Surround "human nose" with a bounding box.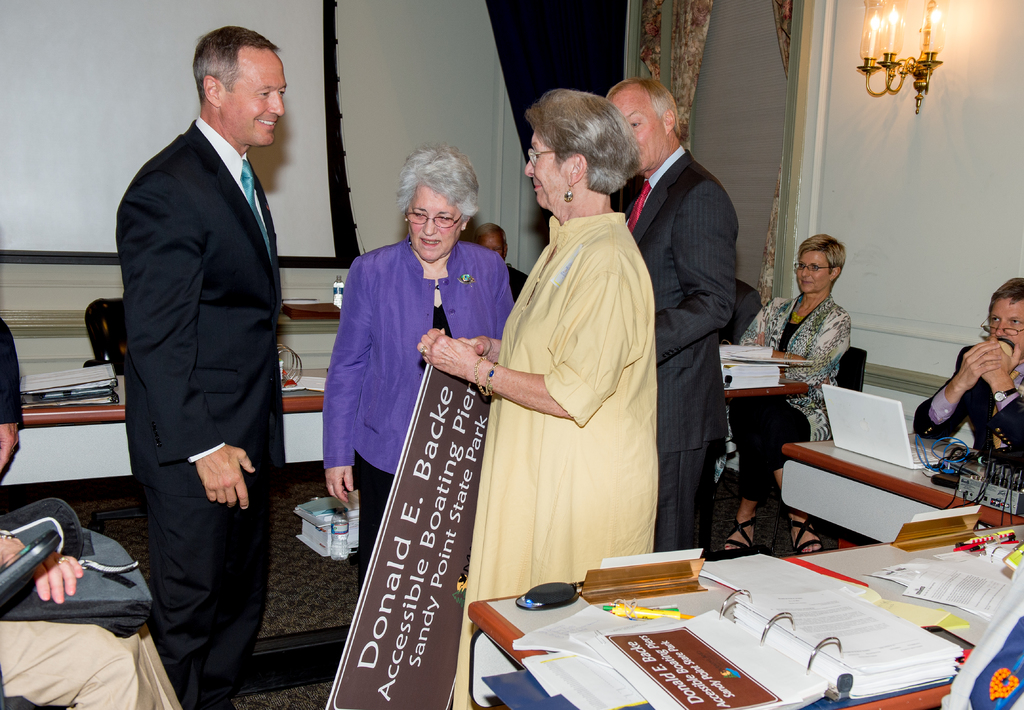
998 318 1006 334.
